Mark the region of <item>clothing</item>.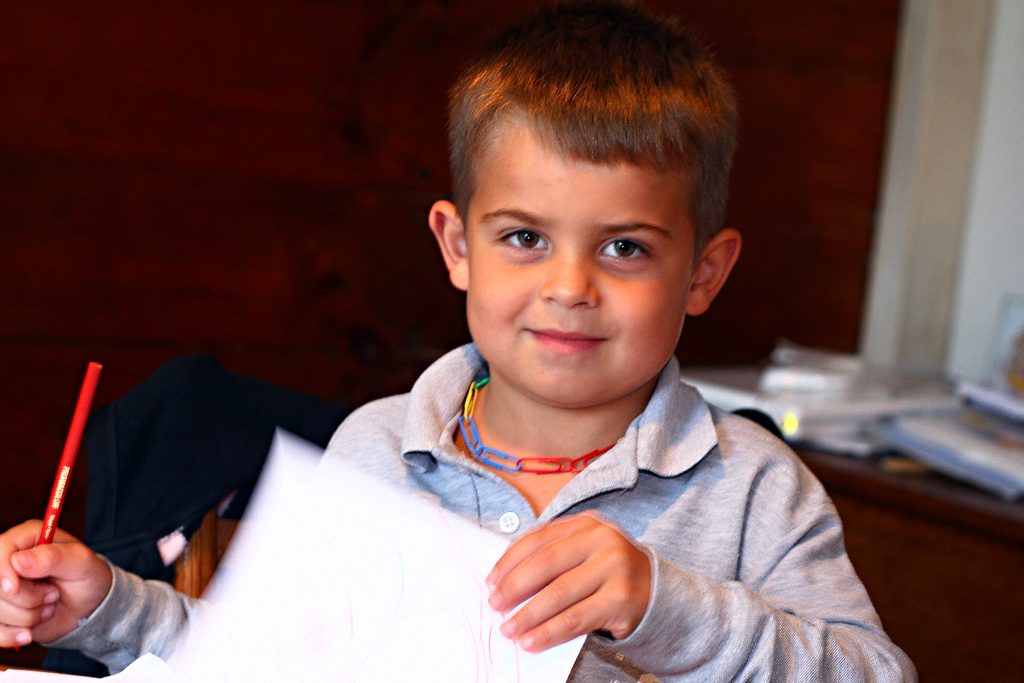
Region: BBox(45, 340, 922, 682).
